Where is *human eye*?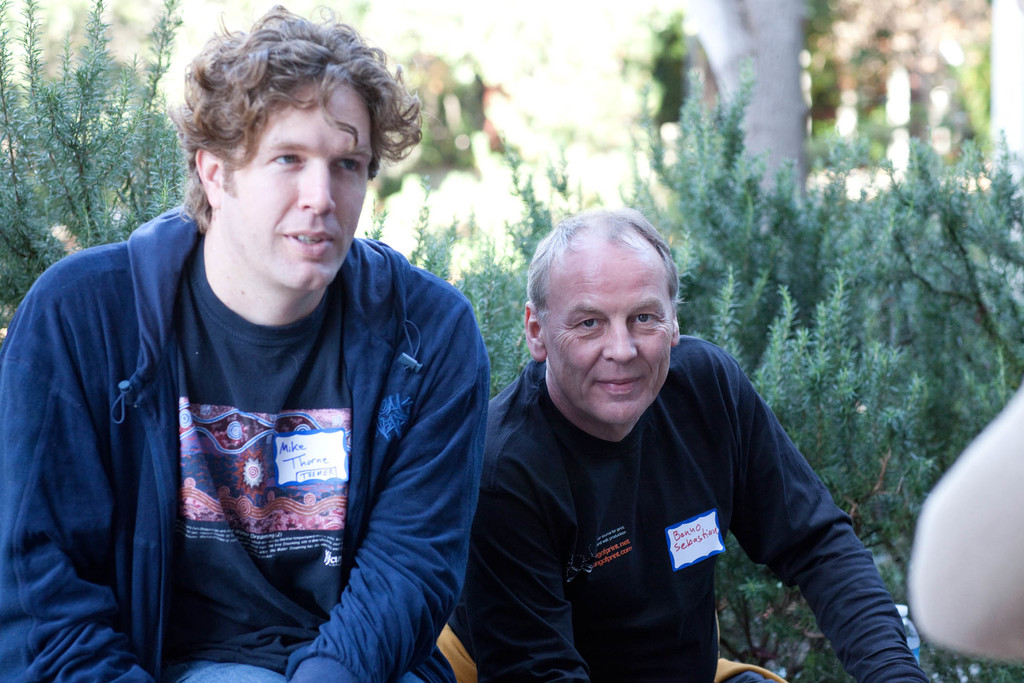
[left=330, top=153, right=364, bottom=174].
